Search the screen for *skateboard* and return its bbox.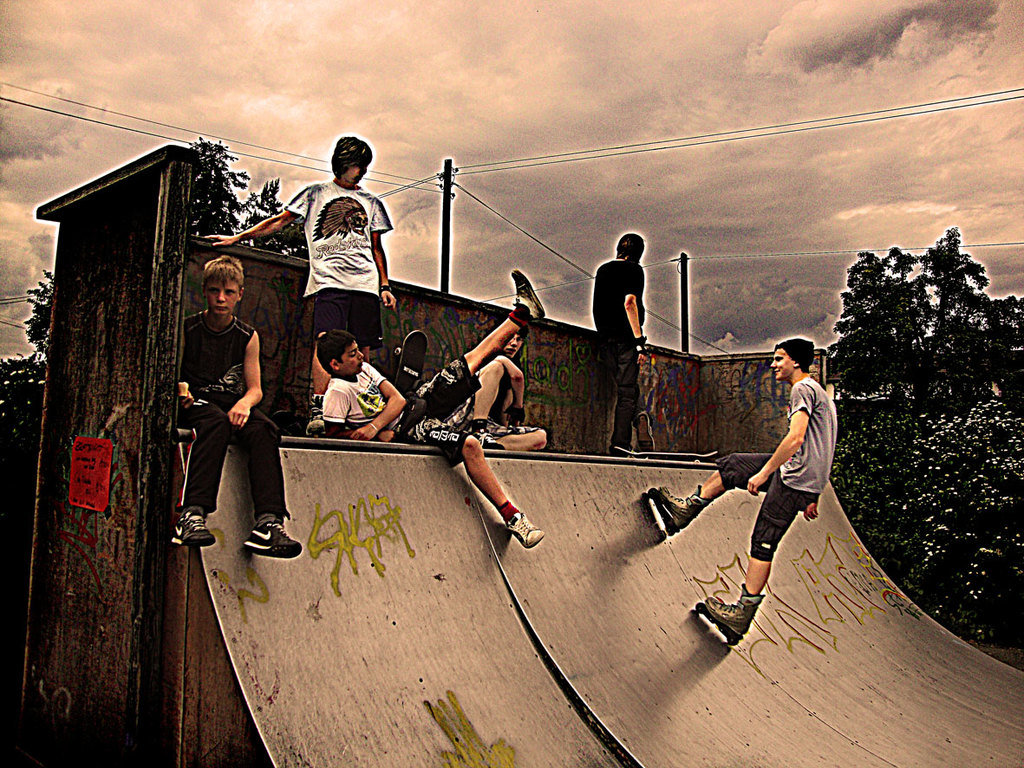
Found: [394,329,434,400].
